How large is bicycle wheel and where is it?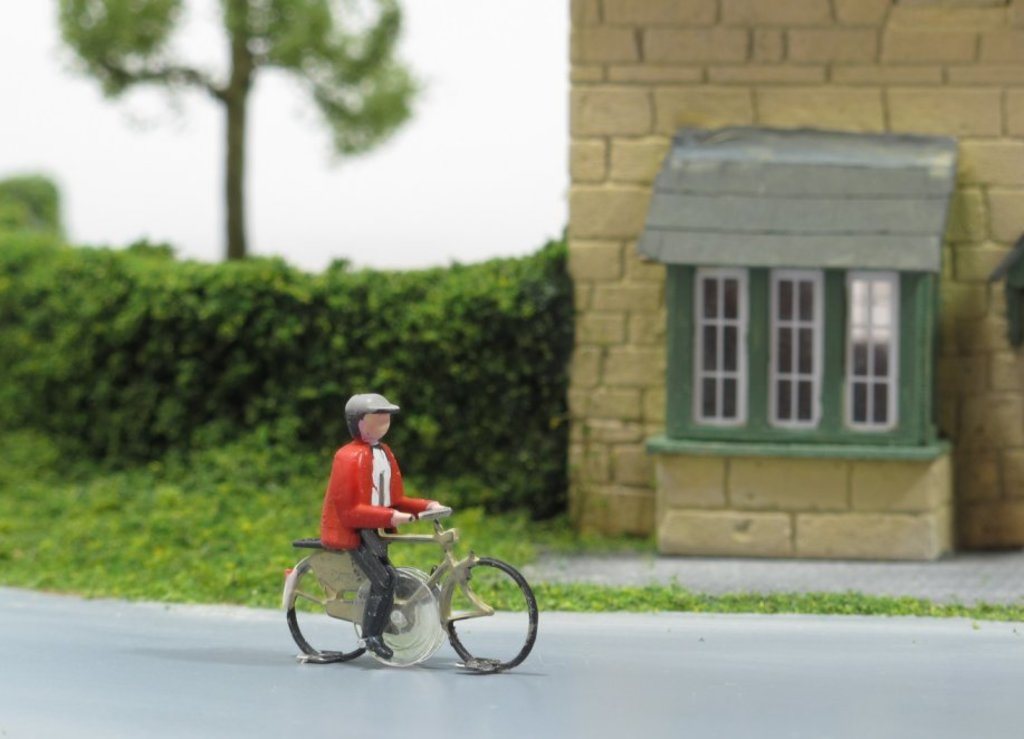
Bounding box: bbox(436, 551, 519, 678).
